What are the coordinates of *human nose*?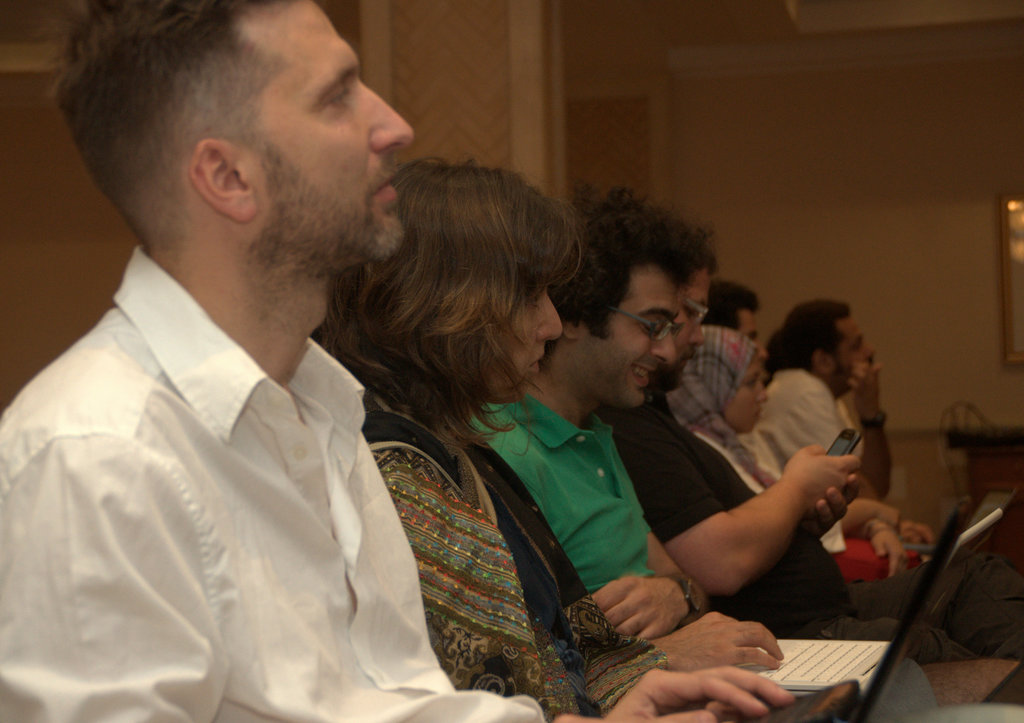
692:320:705:345.
